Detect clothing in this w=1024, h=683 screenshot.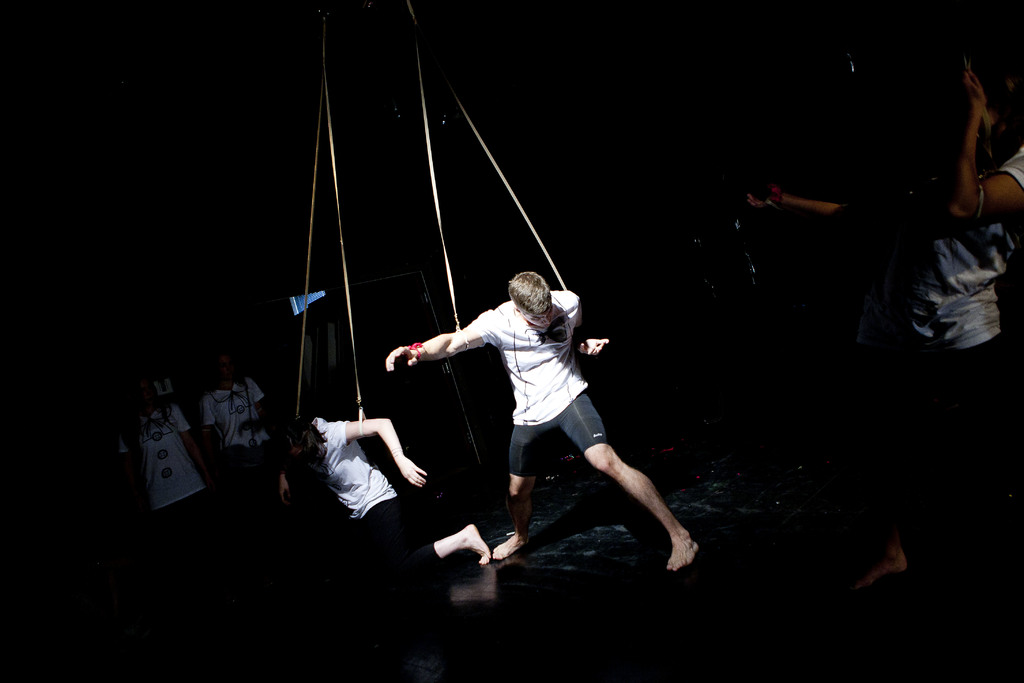
Detection: [310,406,447,569].
